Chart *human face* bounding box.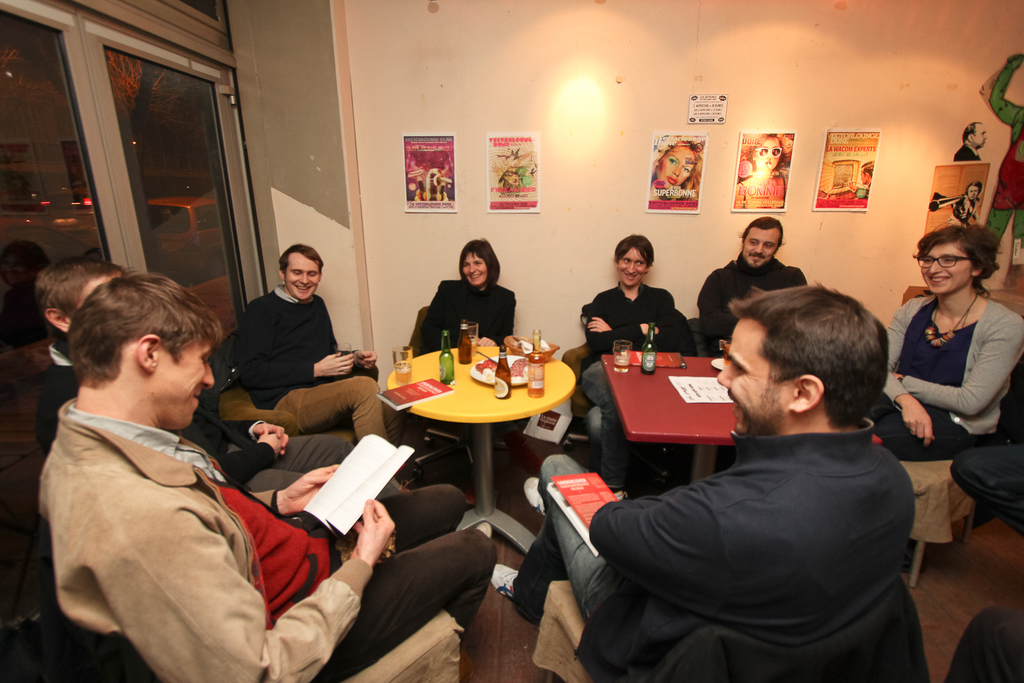
Charted: (461,252,490,286).
